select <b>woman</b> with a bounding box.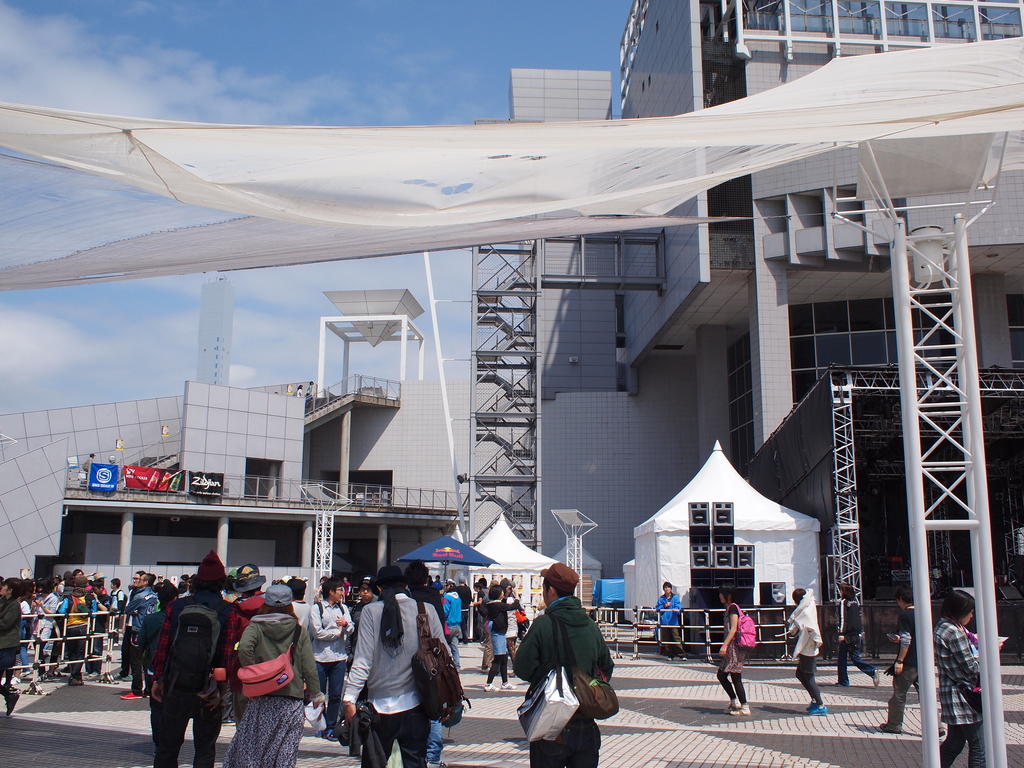
{"x1": 135, "y1": 580, "x2": 181, "y2": 755}.
